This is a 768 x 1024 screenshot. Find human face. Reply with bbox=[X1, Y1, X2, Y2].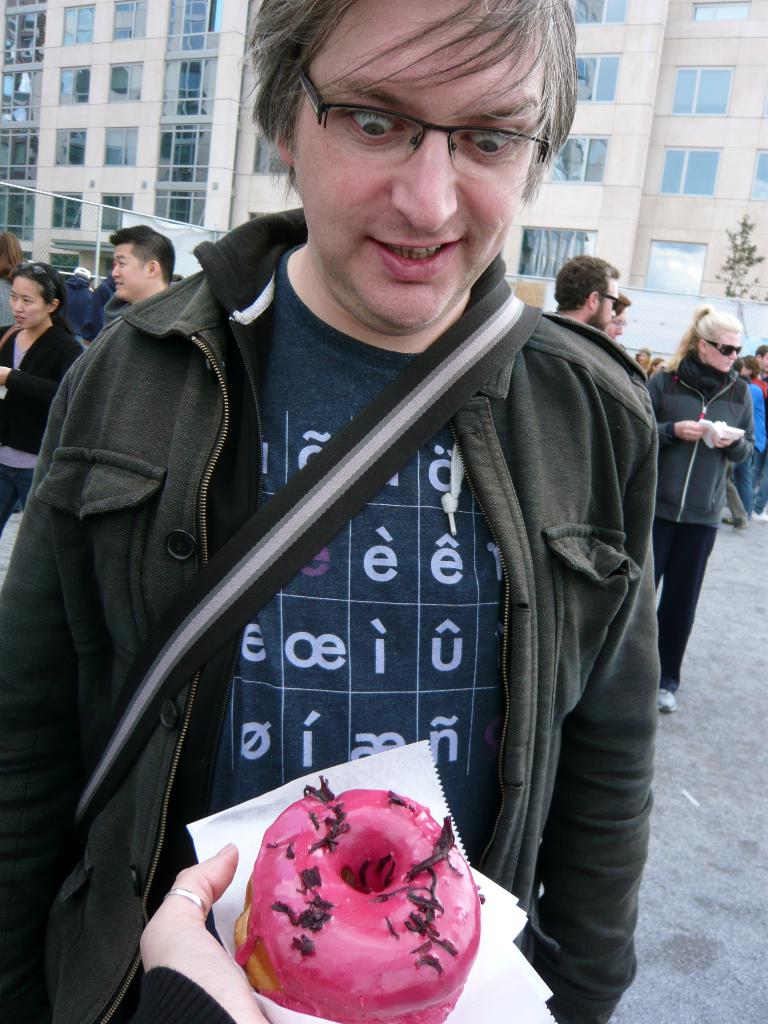
bbox=[113, 242, 151, 301].
